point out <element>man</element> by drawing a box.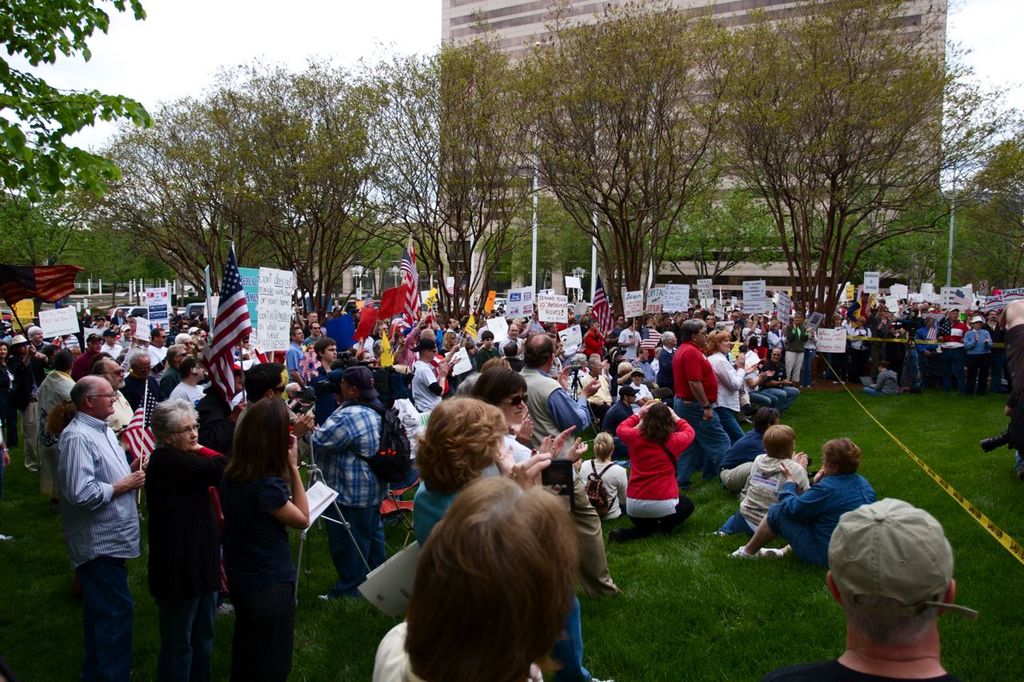
region(773, 495, 968, 681).
